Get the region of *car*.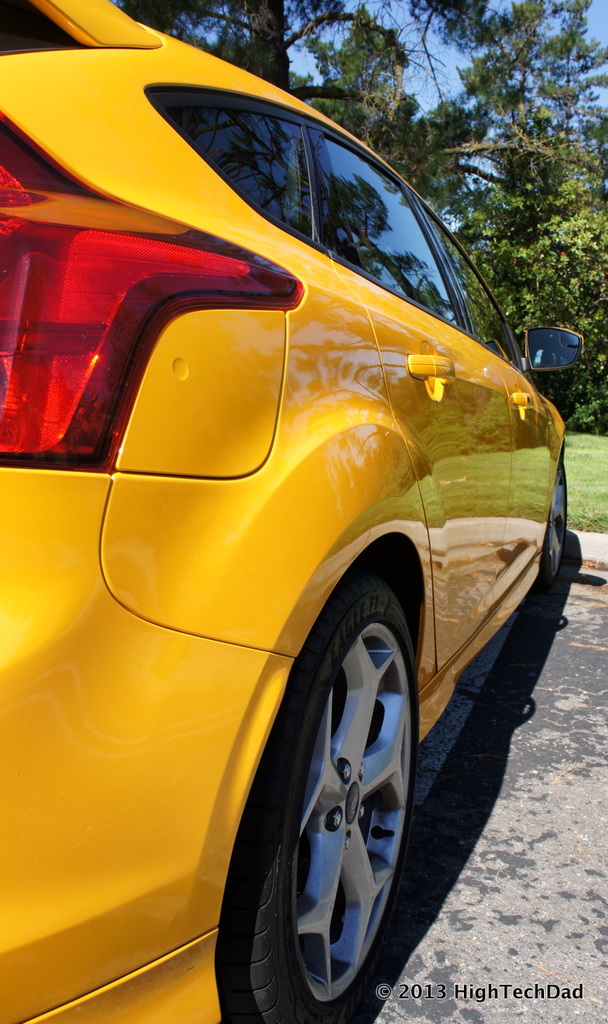
0, 0, 584, 1023.
